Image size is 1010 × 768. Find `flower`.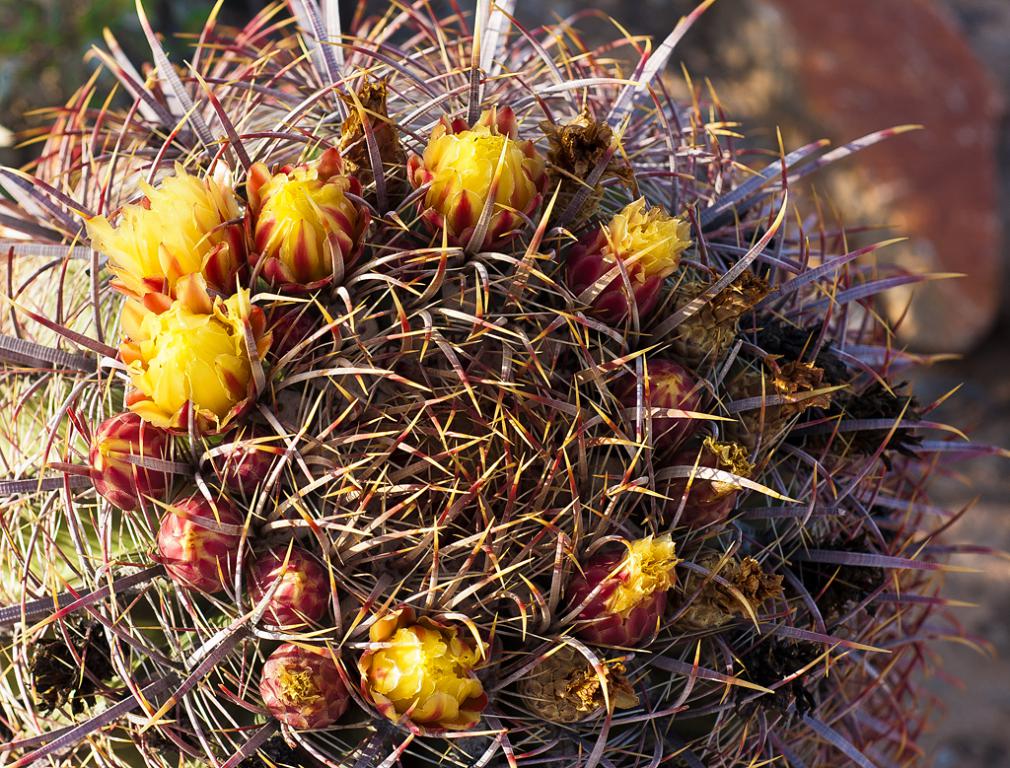
<region>255, 640, 347, 733</region>.
